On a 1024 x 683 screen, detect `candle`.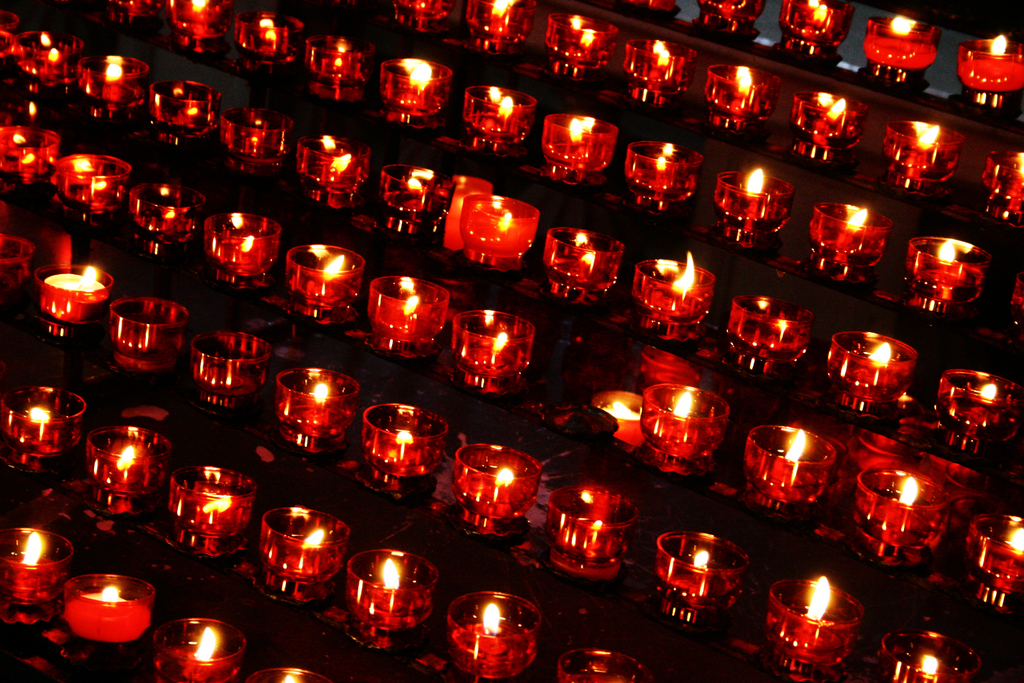
(x1=455, y1=443, x2=539, y2=540).
